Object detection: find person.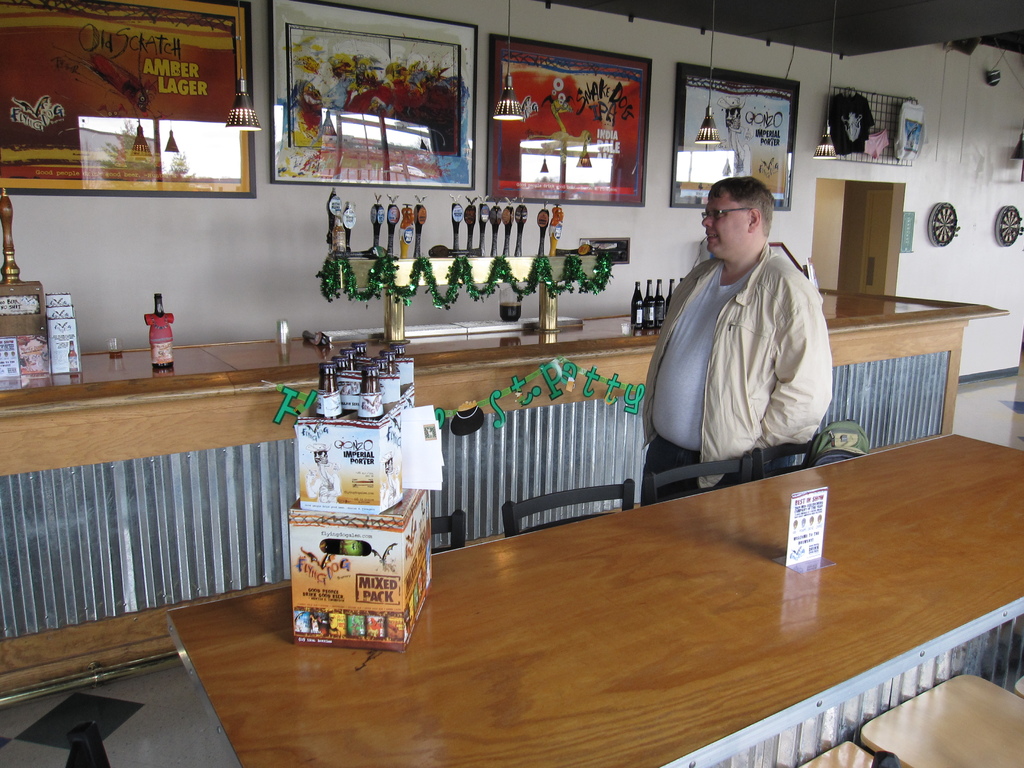
Rect(303, 442, 340, 502).
